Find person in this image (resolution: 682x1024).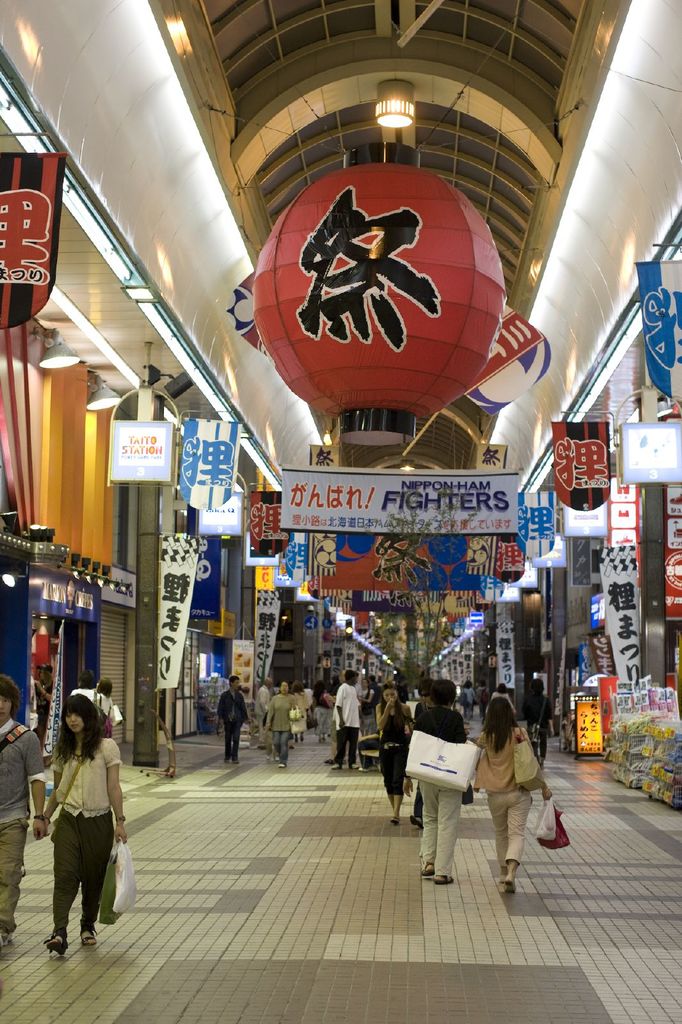
bbox=[34, 692, 134, 961].
